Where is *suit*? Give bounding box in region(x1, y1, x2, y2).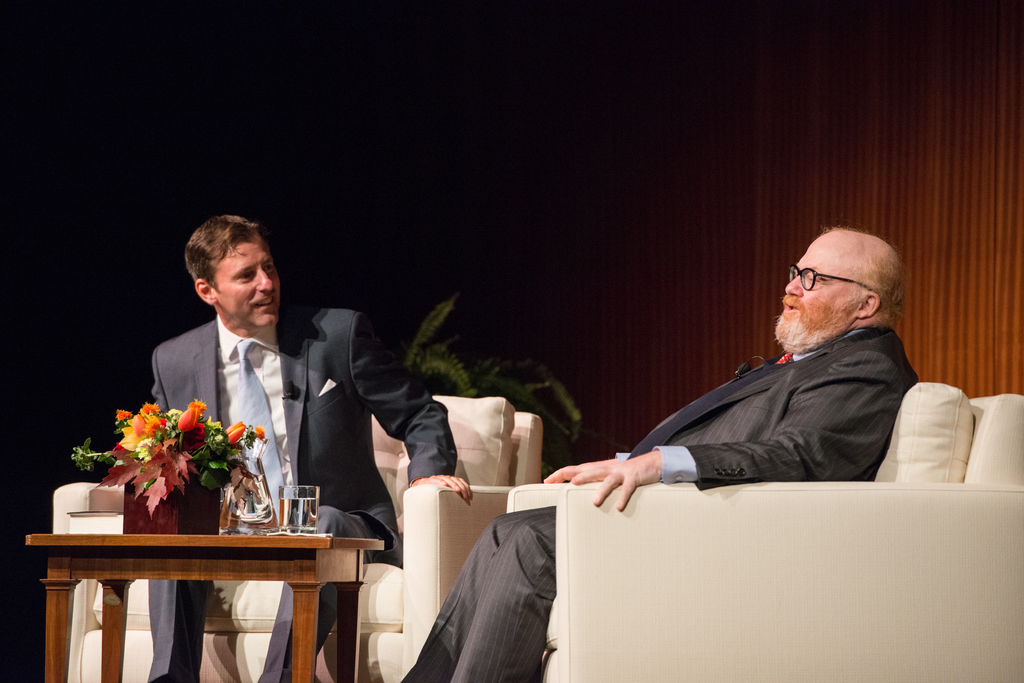
region(400, 326, 922, 682).
